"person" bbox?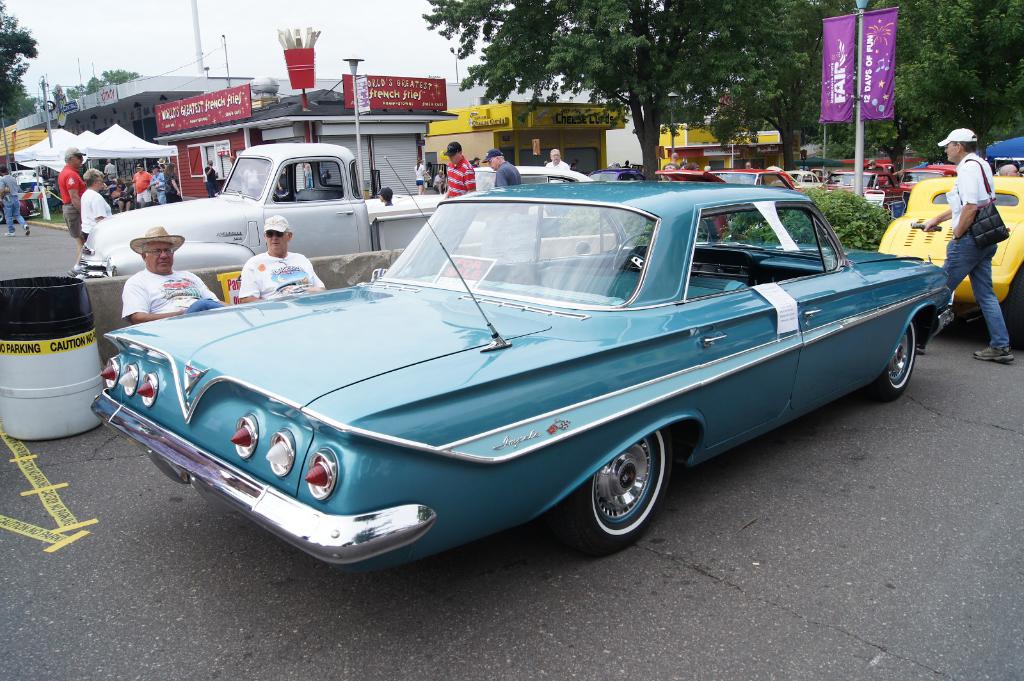
681/161/695/173
